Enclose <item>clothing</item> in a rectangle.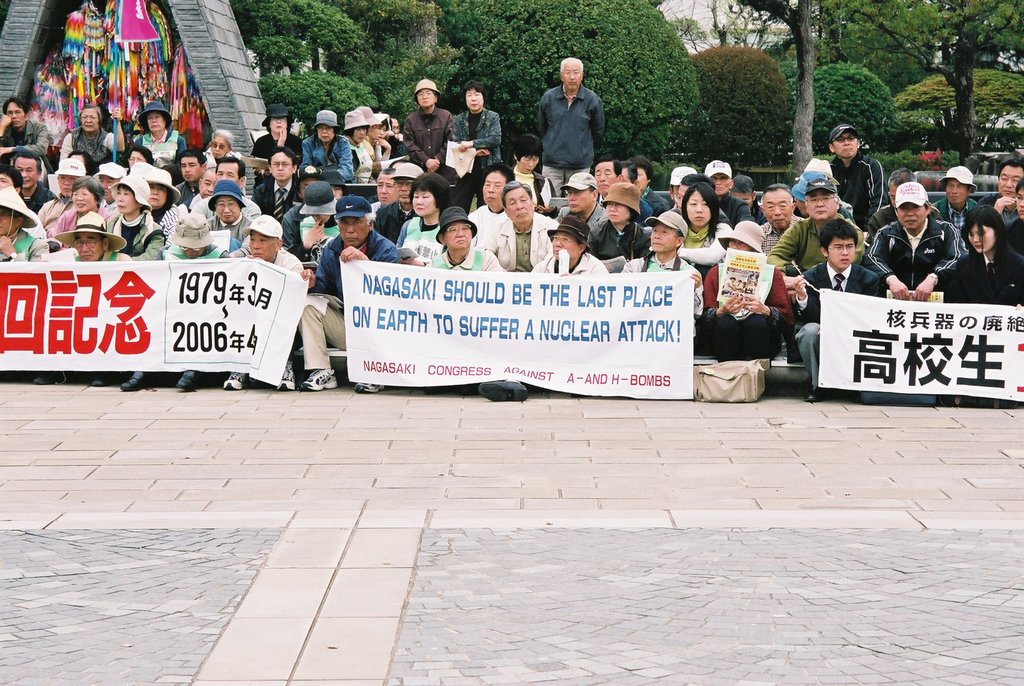
box(701, 239, 799, 397).
